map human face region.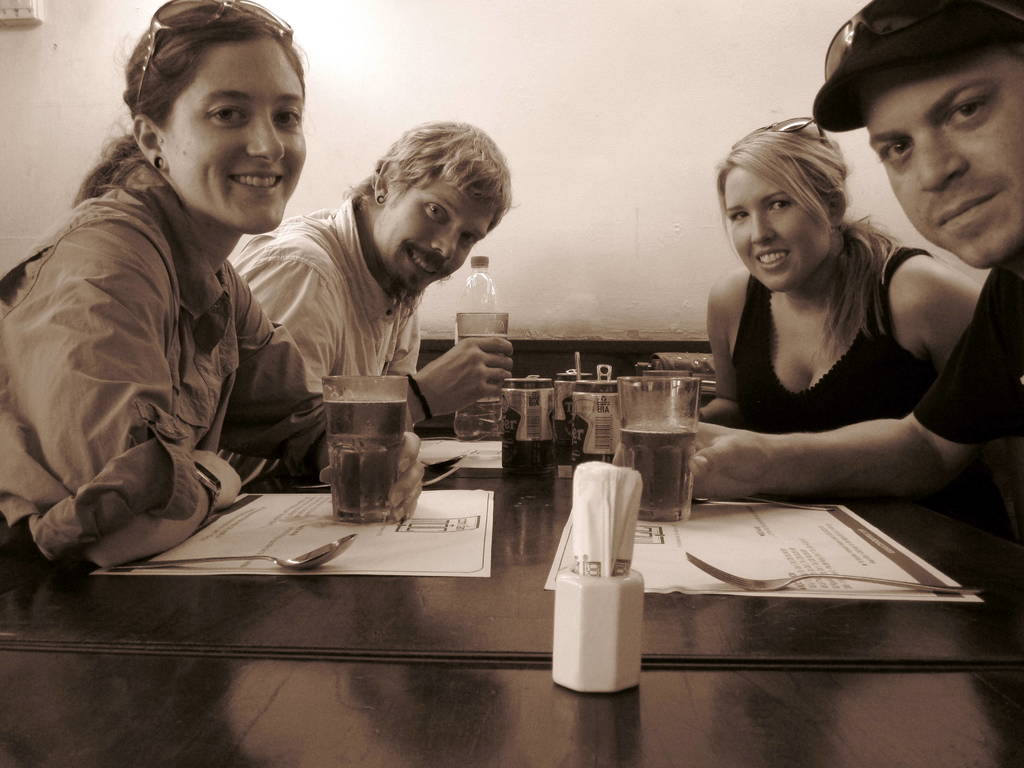
Mapped to select_region(161, 38, 305, 230).
